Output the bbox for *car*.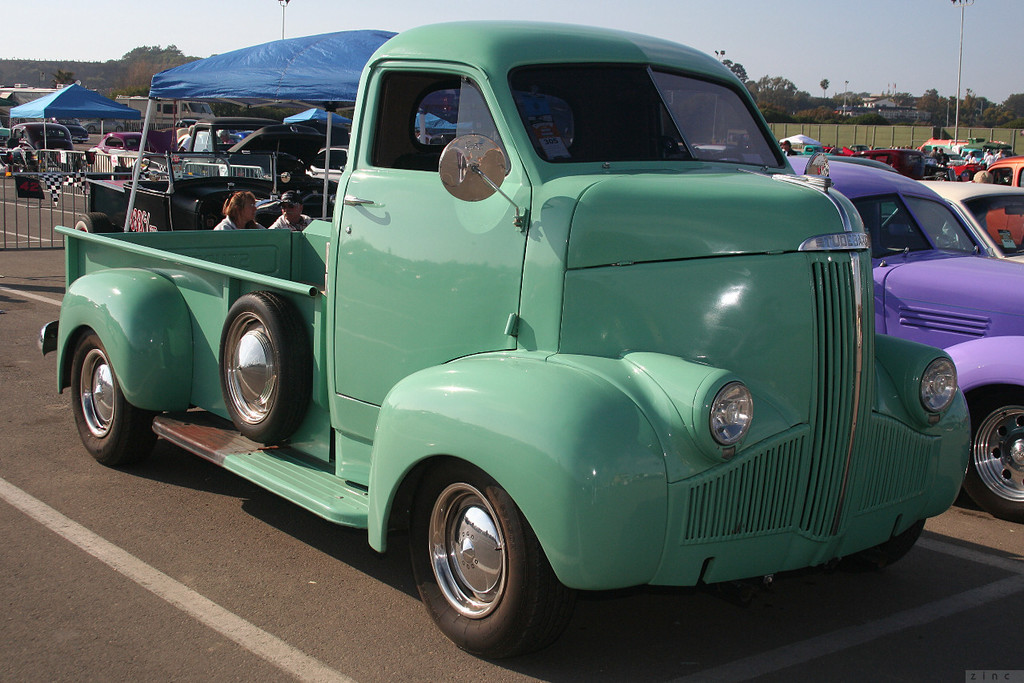
locate(884, 180, 1022, 262).
